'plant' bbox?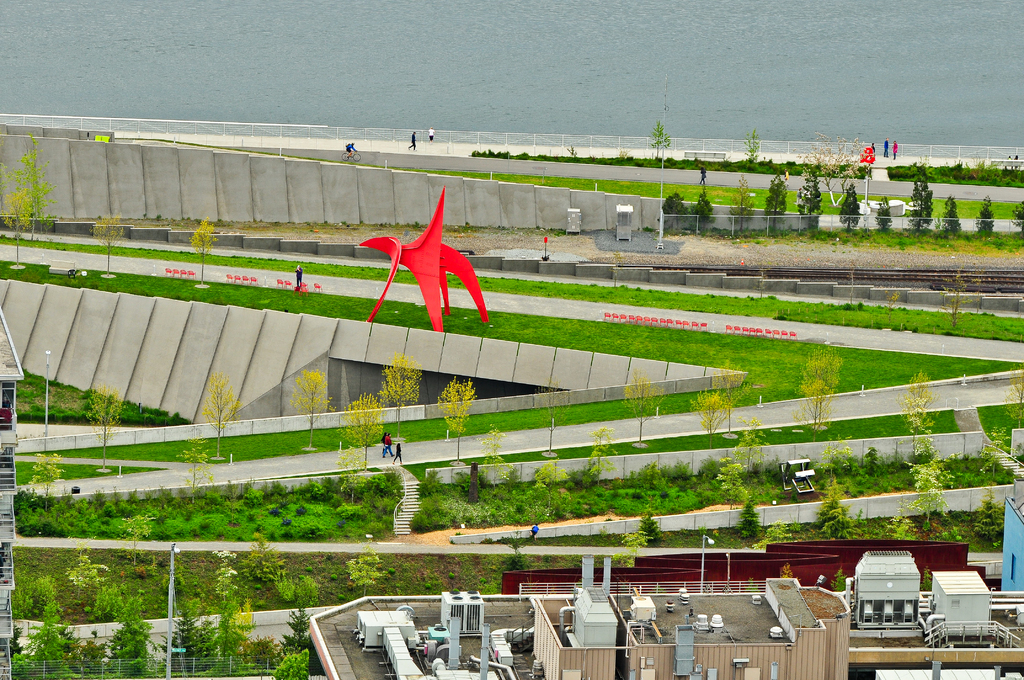
[x1=796, y1=143, x2=862, y2=204]
